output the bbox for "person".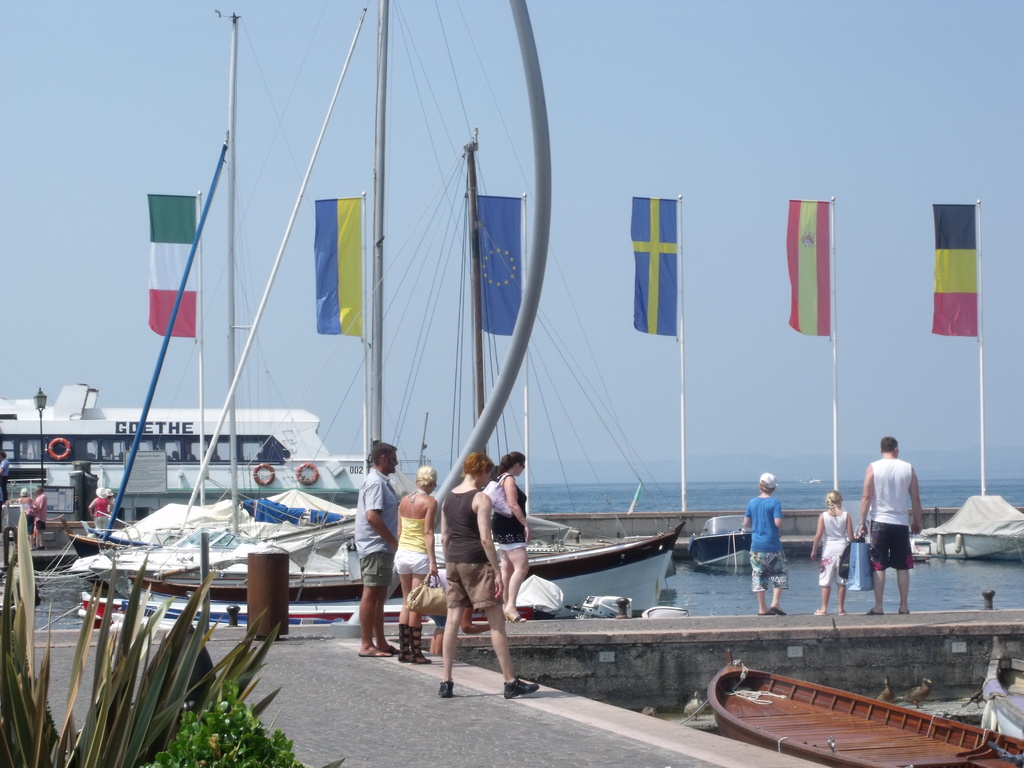
[438, 451, 538, 696].
